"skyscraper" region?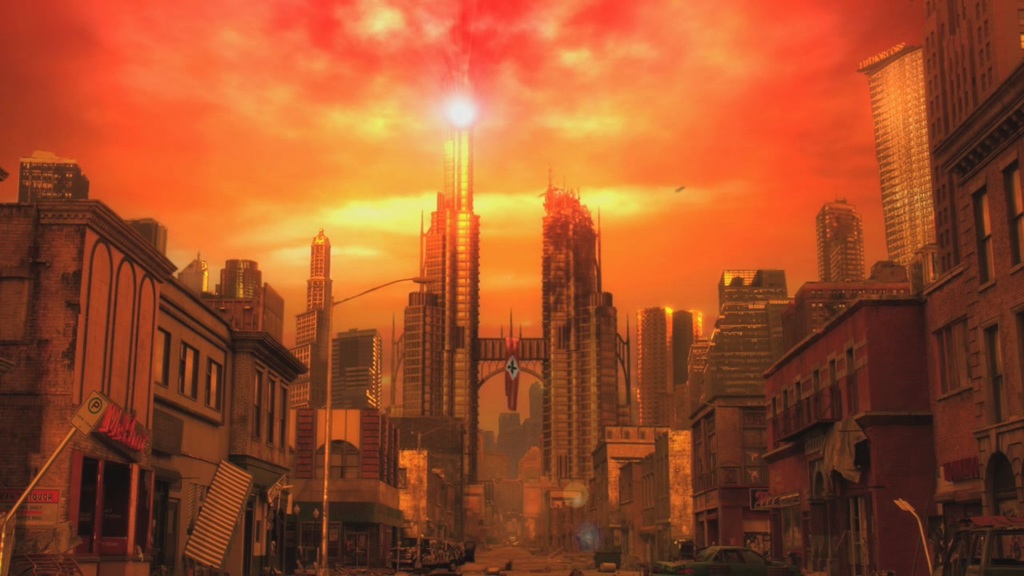
rect(813, 194, 865, 278)
